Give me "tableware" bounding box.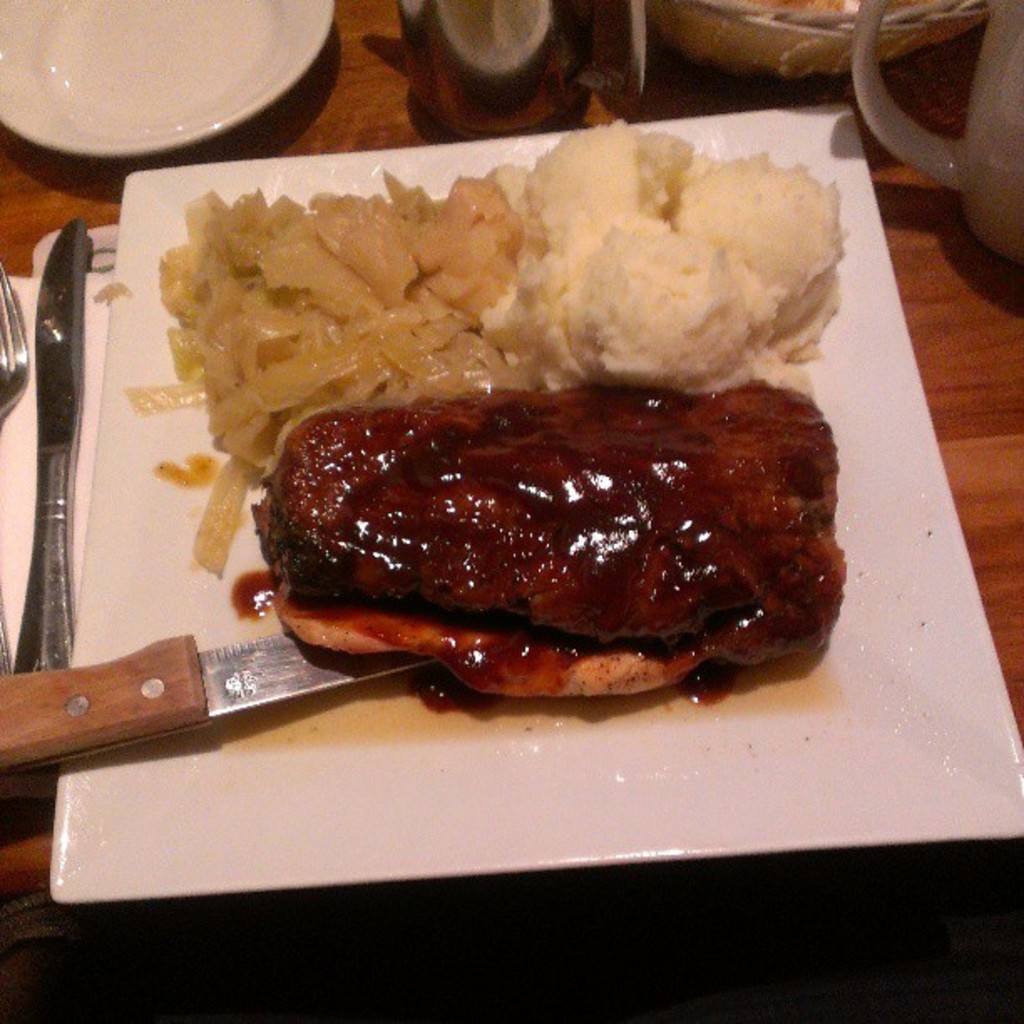
17,224,104,681.
